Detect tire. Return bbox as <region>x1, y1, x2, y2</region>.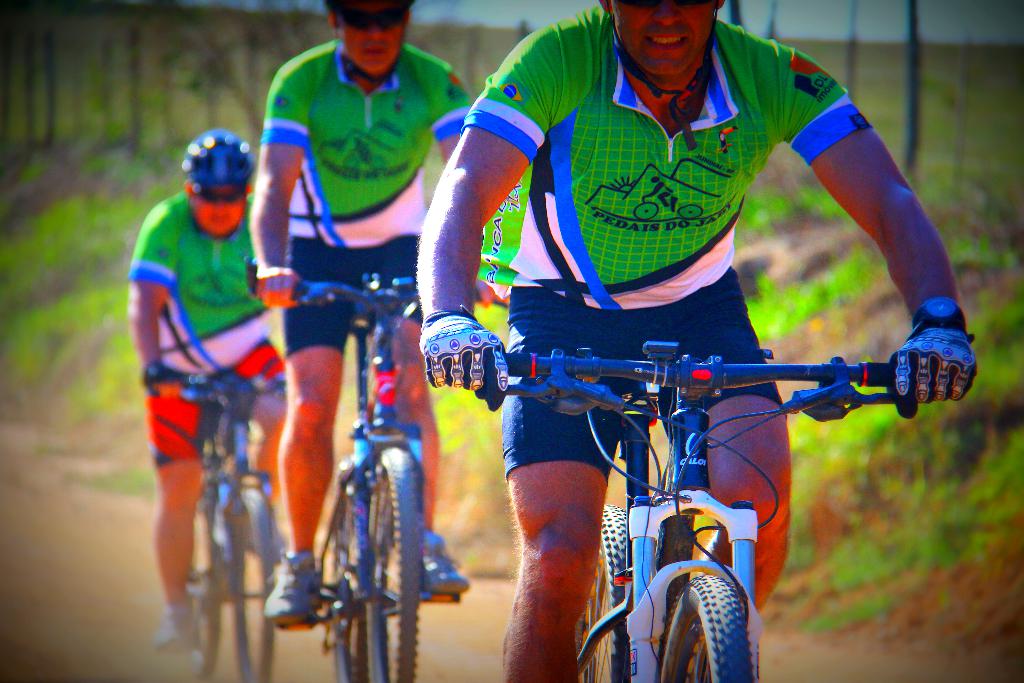
<region>576, 504, 628, 682</region>.
